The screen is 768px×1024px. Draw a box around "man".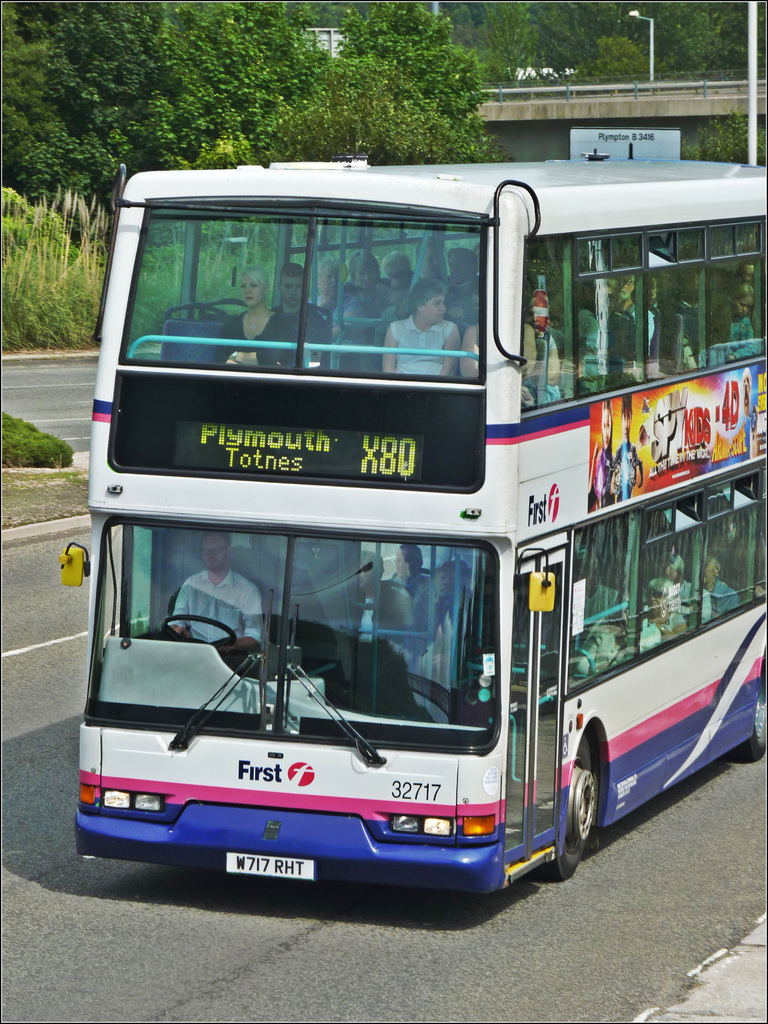
bbox=[159, 517, 266, 673].
